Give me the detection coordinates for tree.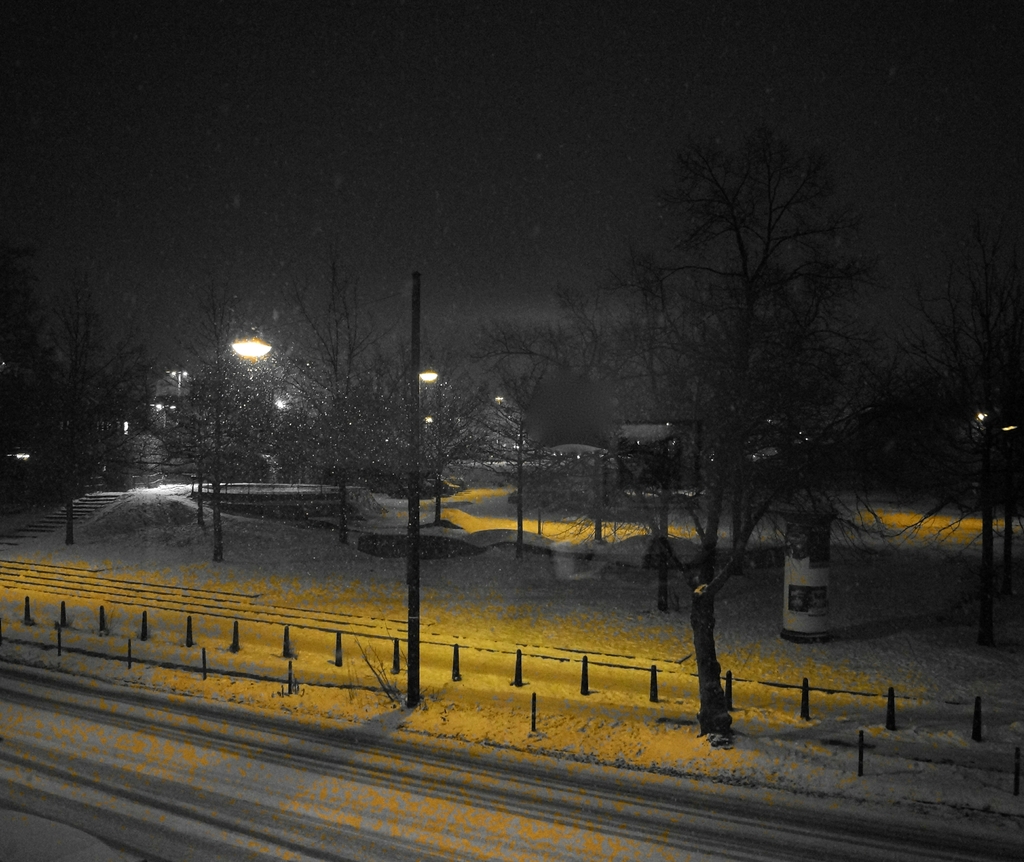
288 255 397 543.
